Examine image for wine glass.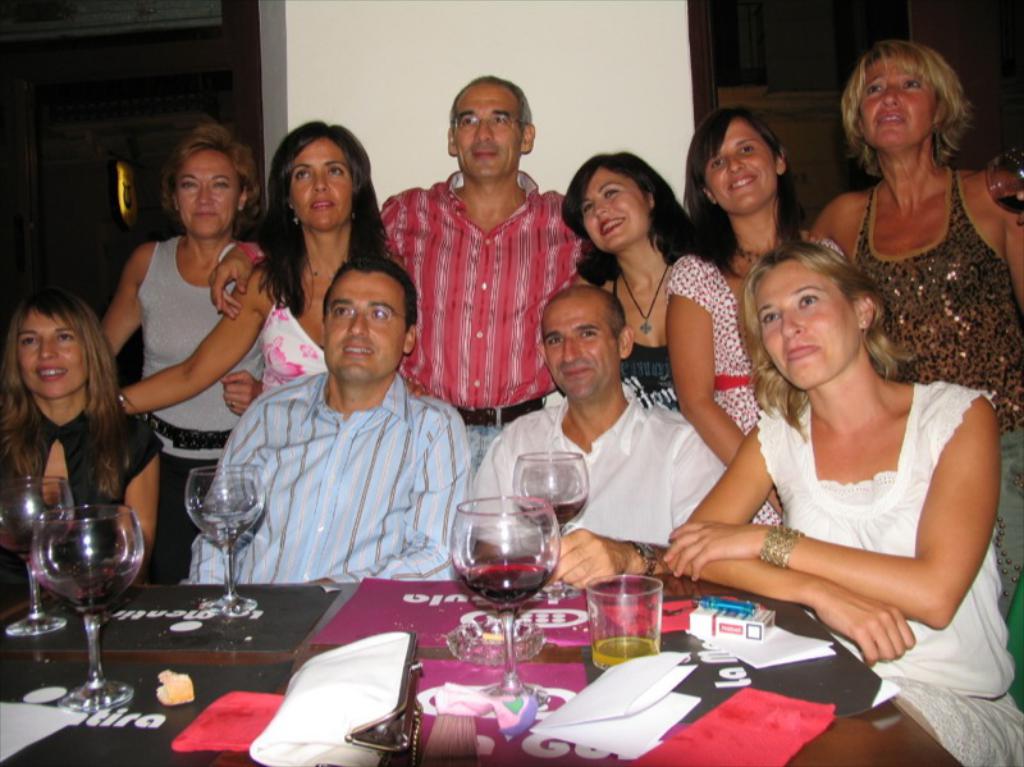
Examination result: detection(0, 472, 73, 638).
